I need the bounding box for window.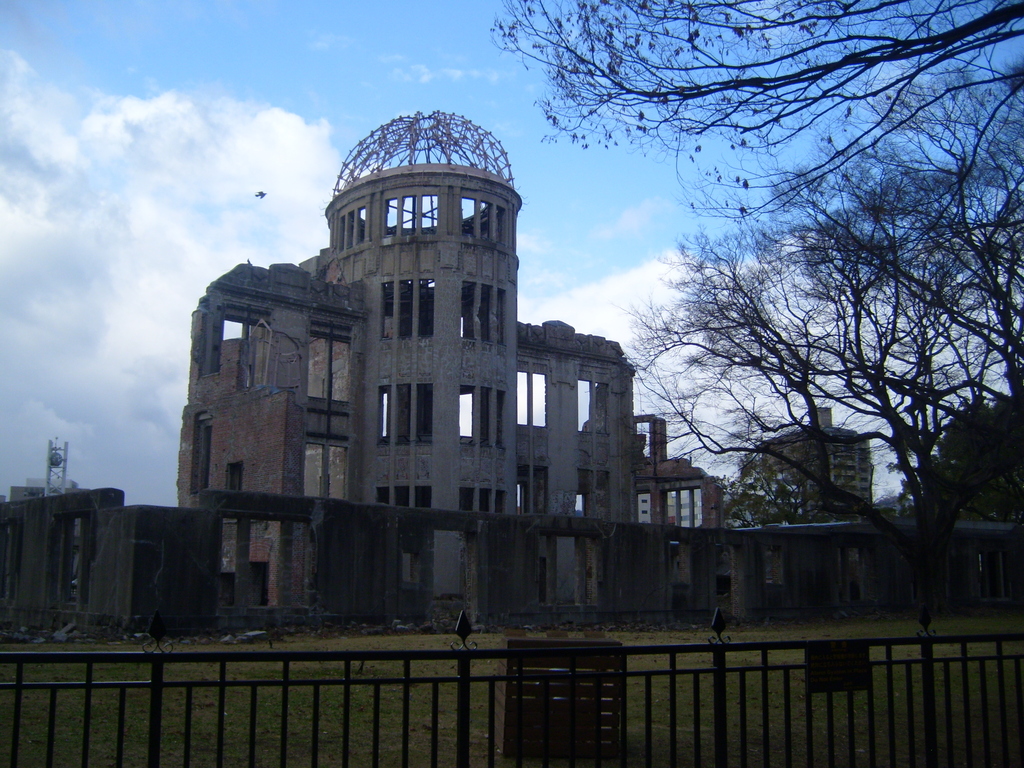
Here it is: bbox=(573, 468, 609, 517).
